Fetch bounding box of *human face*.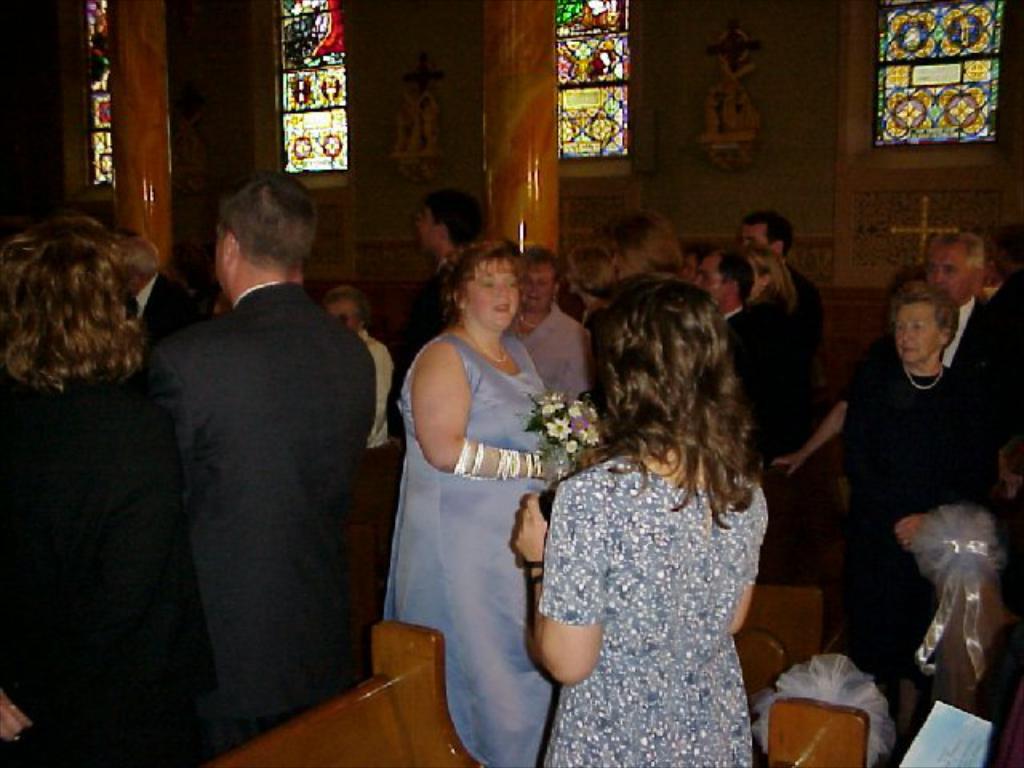
Bbox: [x1=523, y1=262, x2=552, y2=312].
